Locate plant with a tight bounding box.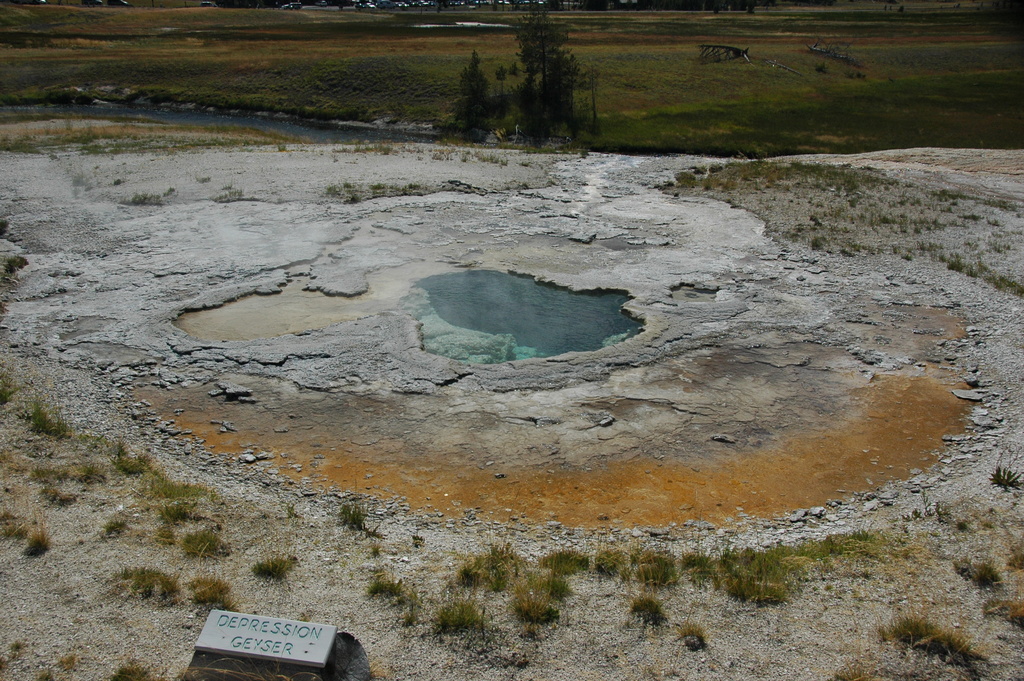
{"x1": 163, "y1": 500, "x2": 210, "y2": 516}.
